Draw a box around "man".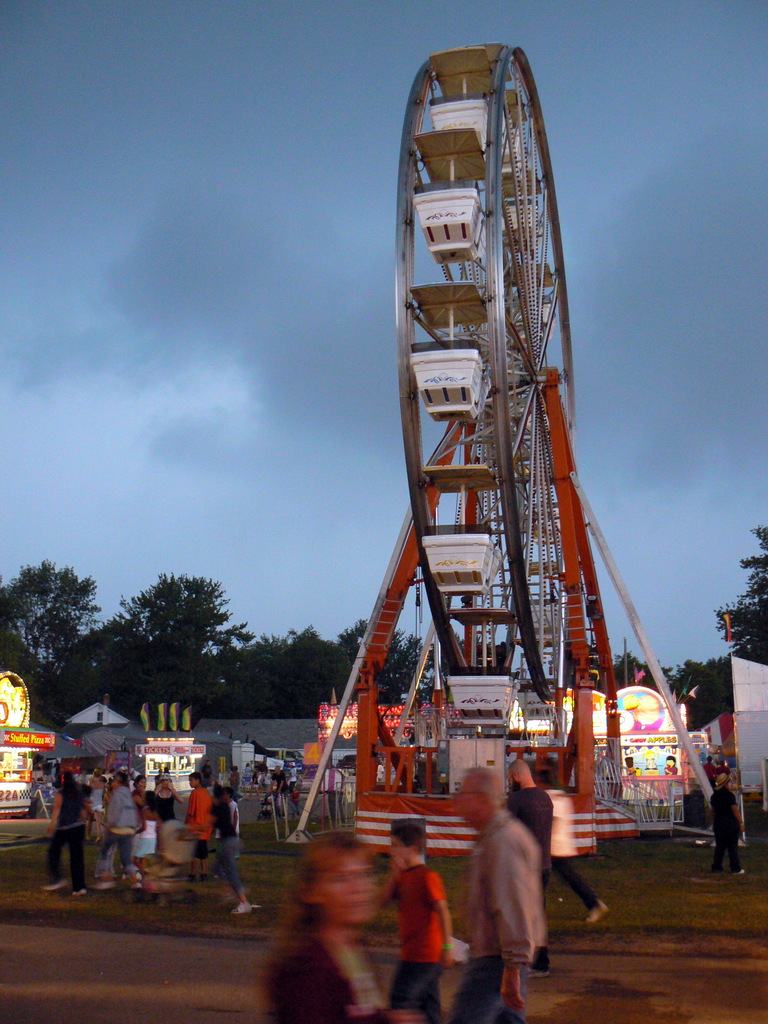
x1=198, y1=759, x2=212, y2=787.
